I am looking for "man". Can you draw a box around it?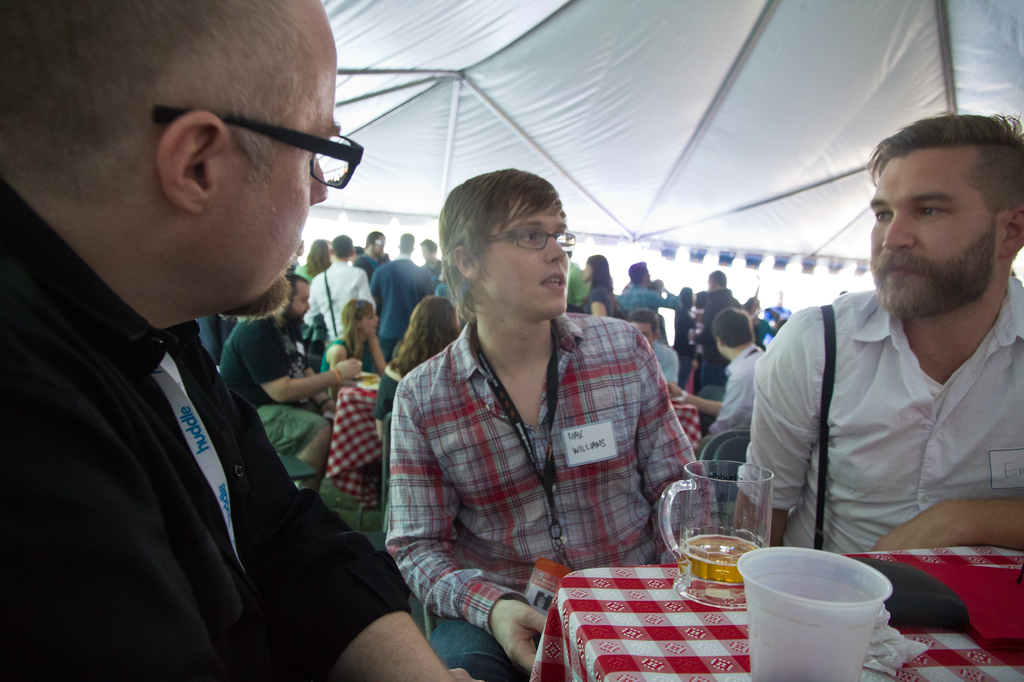
Sure, the bounding box is bbox=(218, 274, 363, 489).
